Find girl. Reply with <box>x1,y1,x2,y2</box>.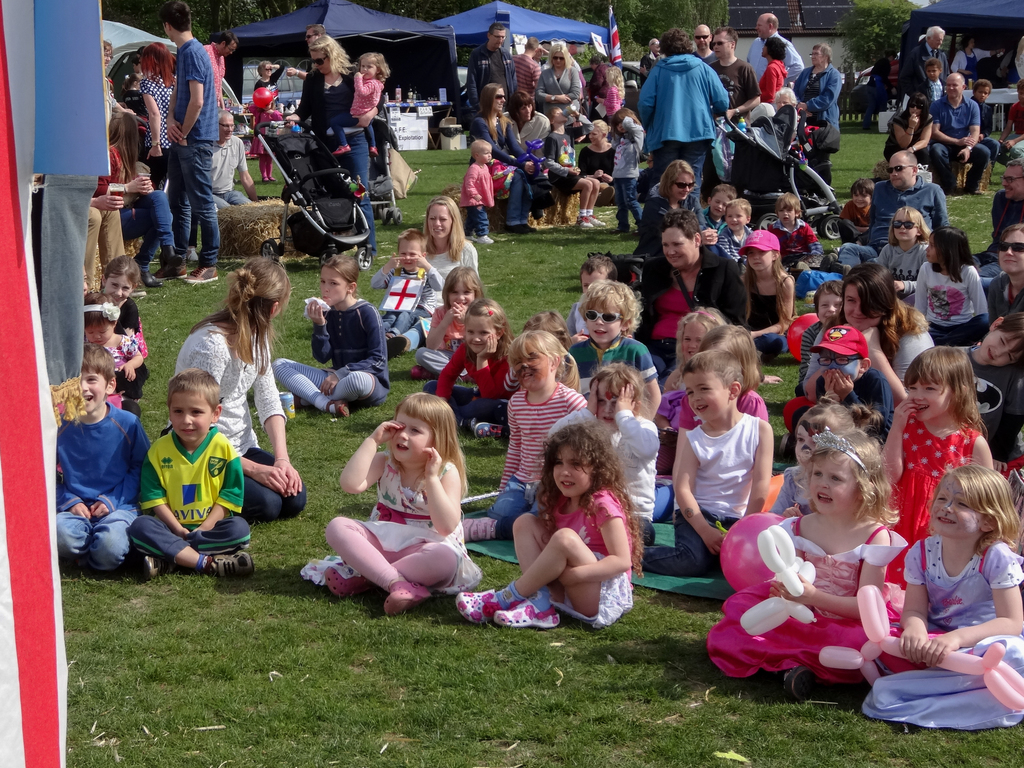
<box>741,230,796,353</box>.
